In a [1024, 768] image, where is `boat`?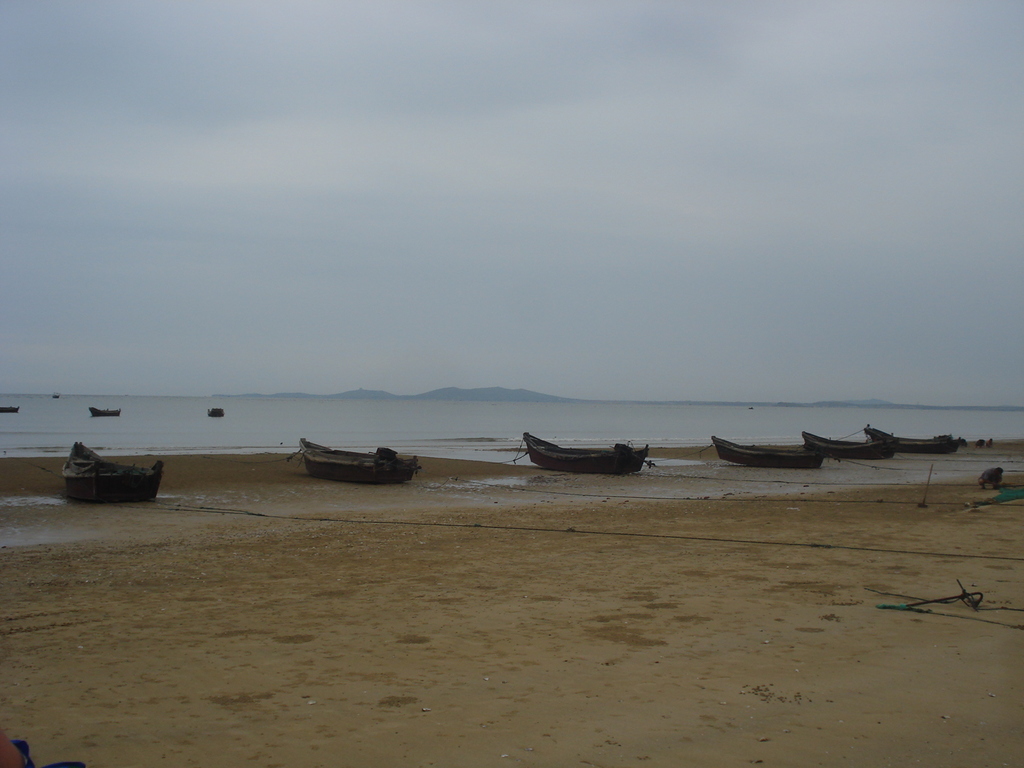
[left=206, top=404, right=234, bottom=420].
